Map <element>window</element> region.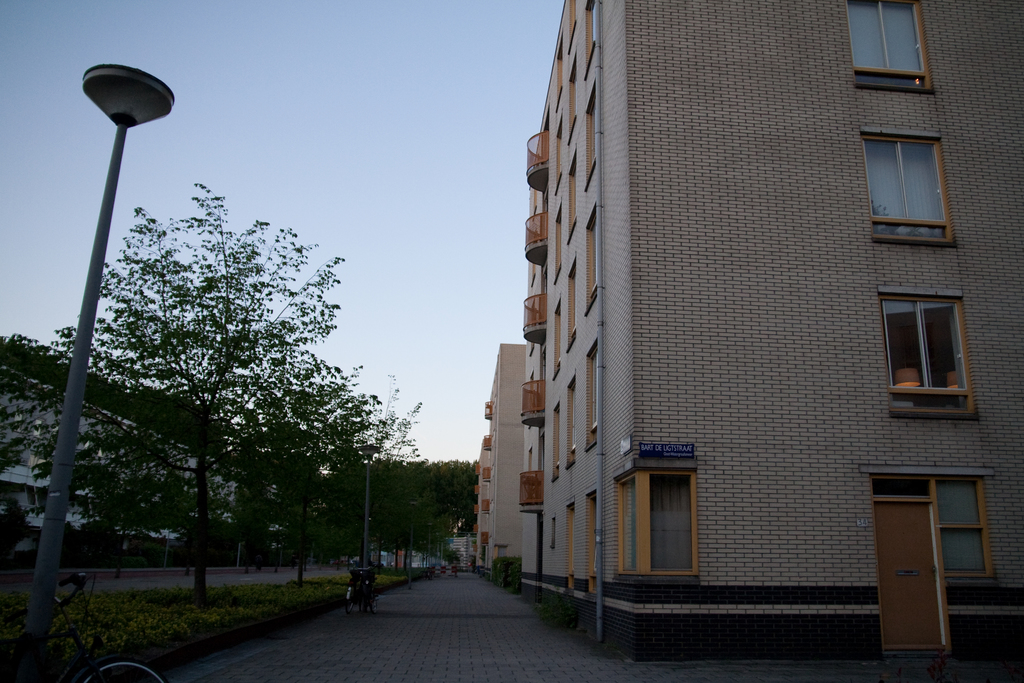
Mapped to (x1=934, y1=477, x2=990, y2=575).
